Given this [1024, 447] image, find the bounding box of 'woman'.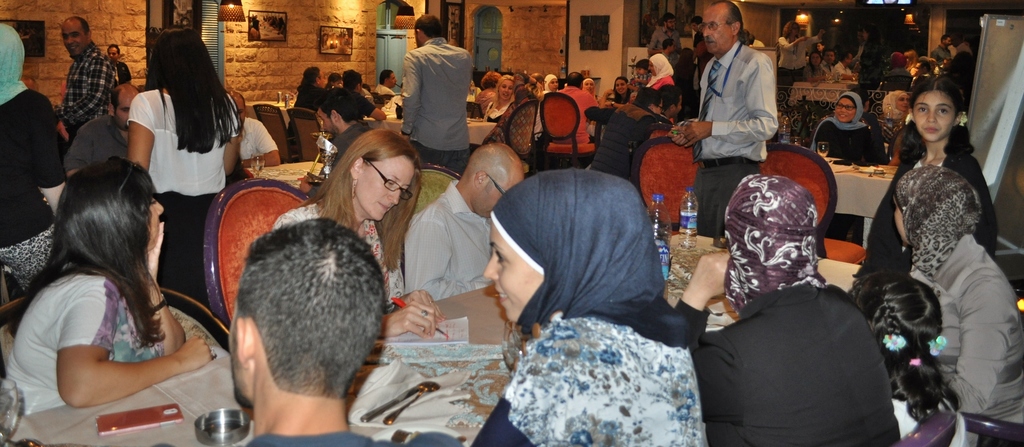
886 92 909 156.
